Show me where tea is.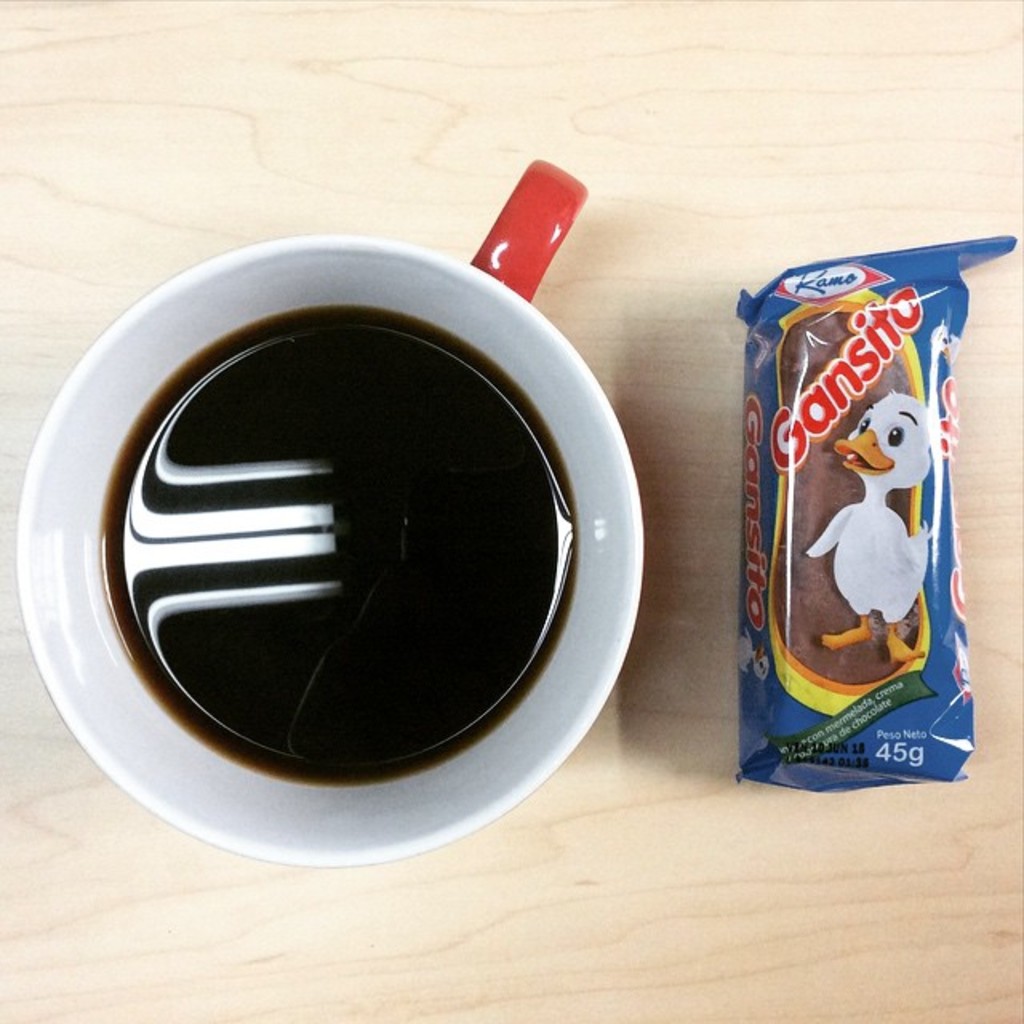
tea is at crop(109, 314, 576, 784).
